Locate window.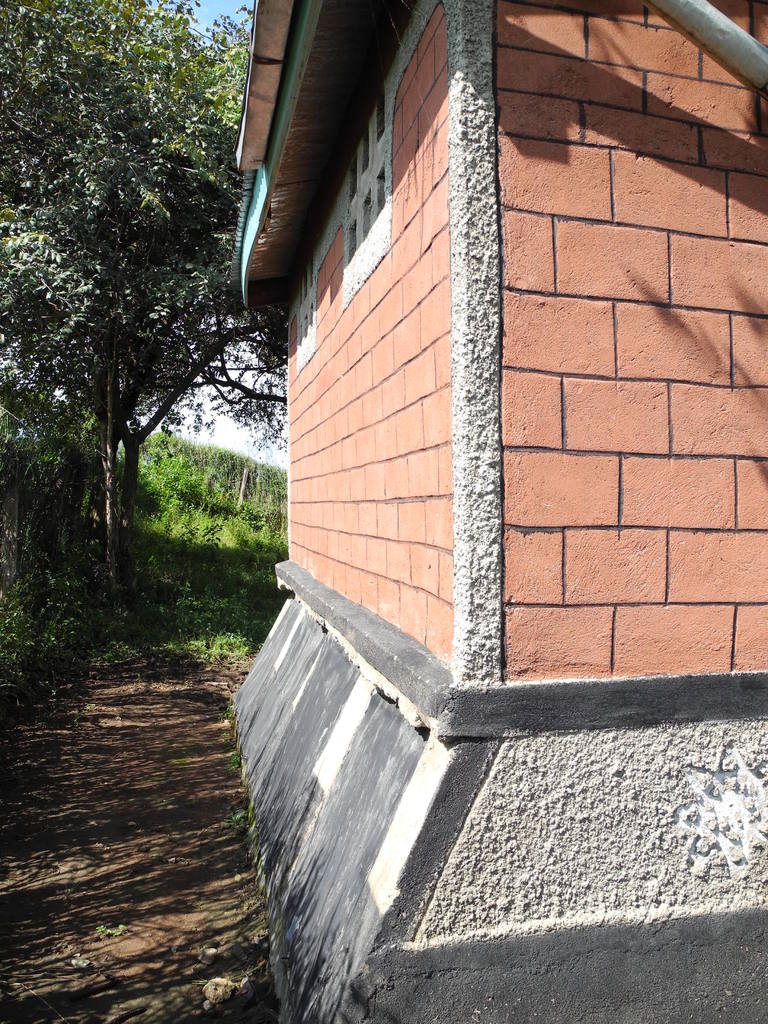
Bounding box: [left=296, top=223, right=322, bottom=378].
